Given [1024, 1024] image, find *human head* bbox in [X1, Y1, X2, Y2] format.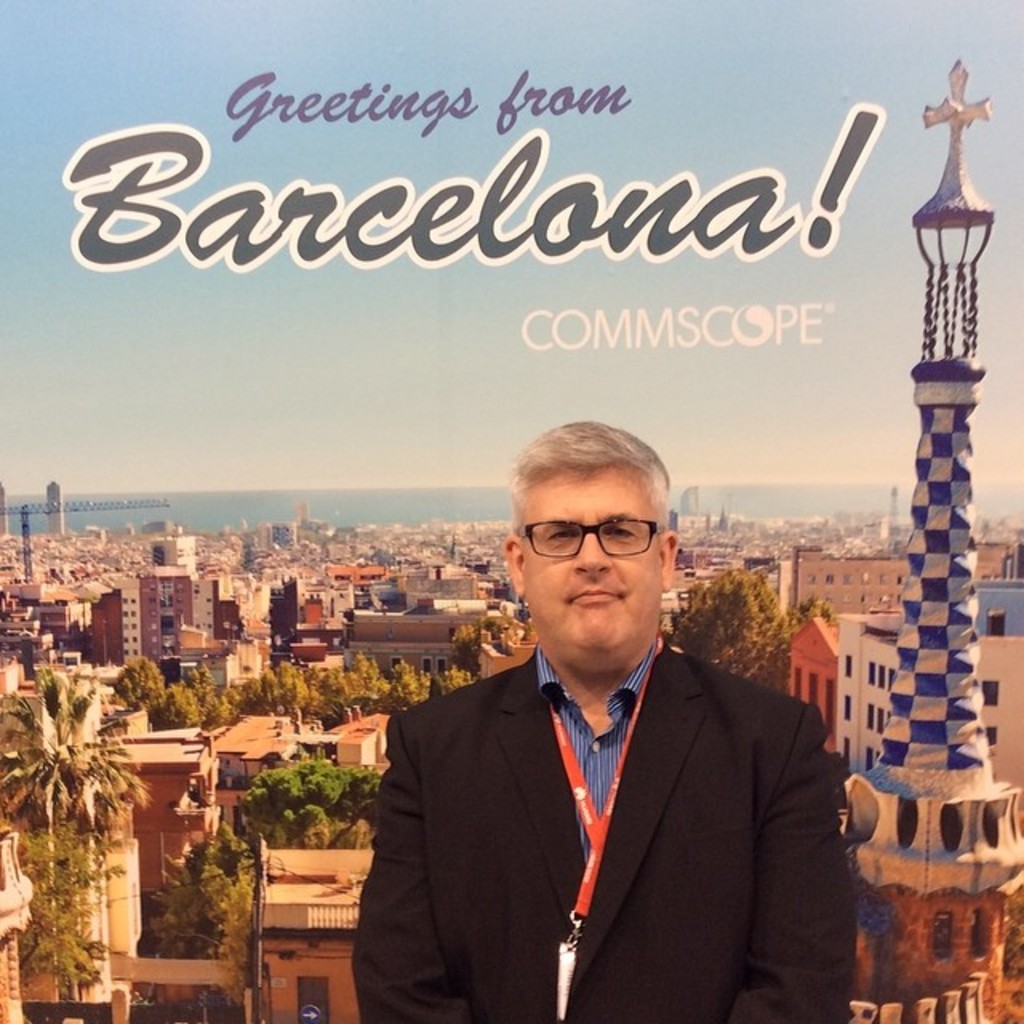
[501, 424, 701, 683].
